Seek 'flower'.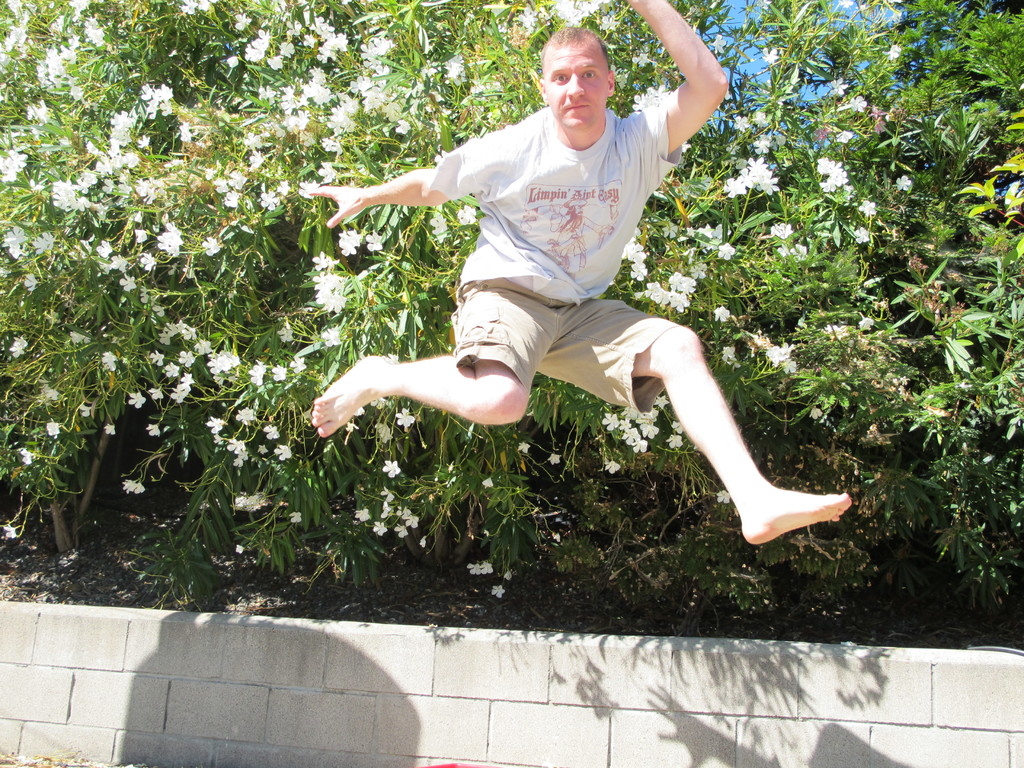
bbox(709, 304, 734, 325).
